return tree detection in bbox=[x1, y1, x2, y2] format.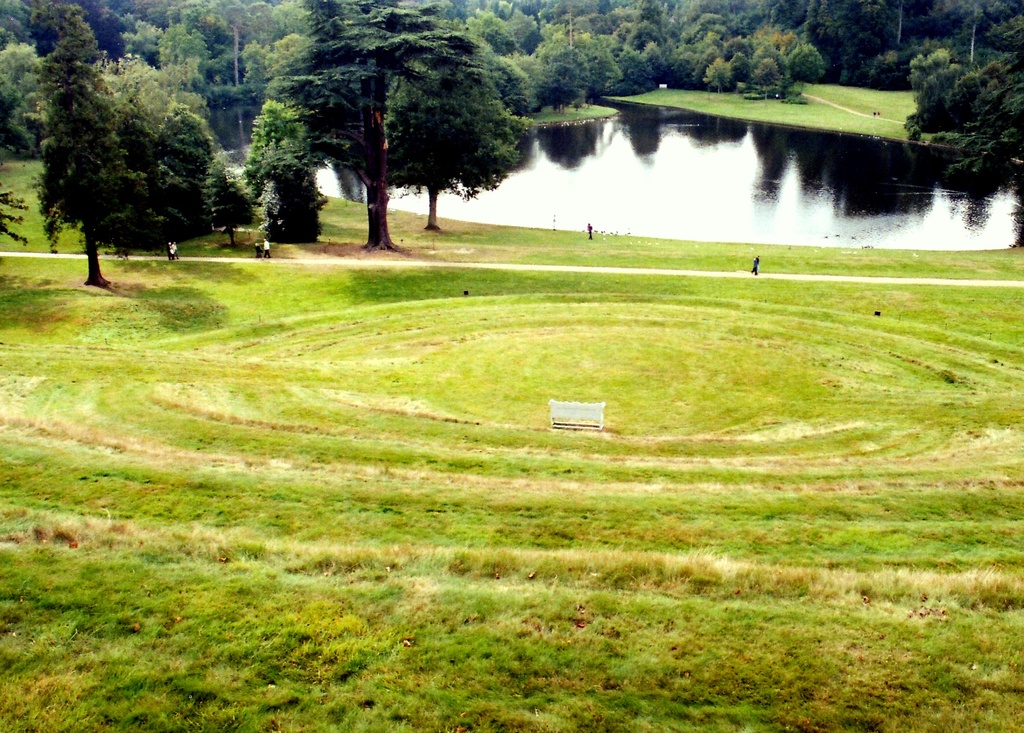
bbox=[225, 21, 545, 235].
